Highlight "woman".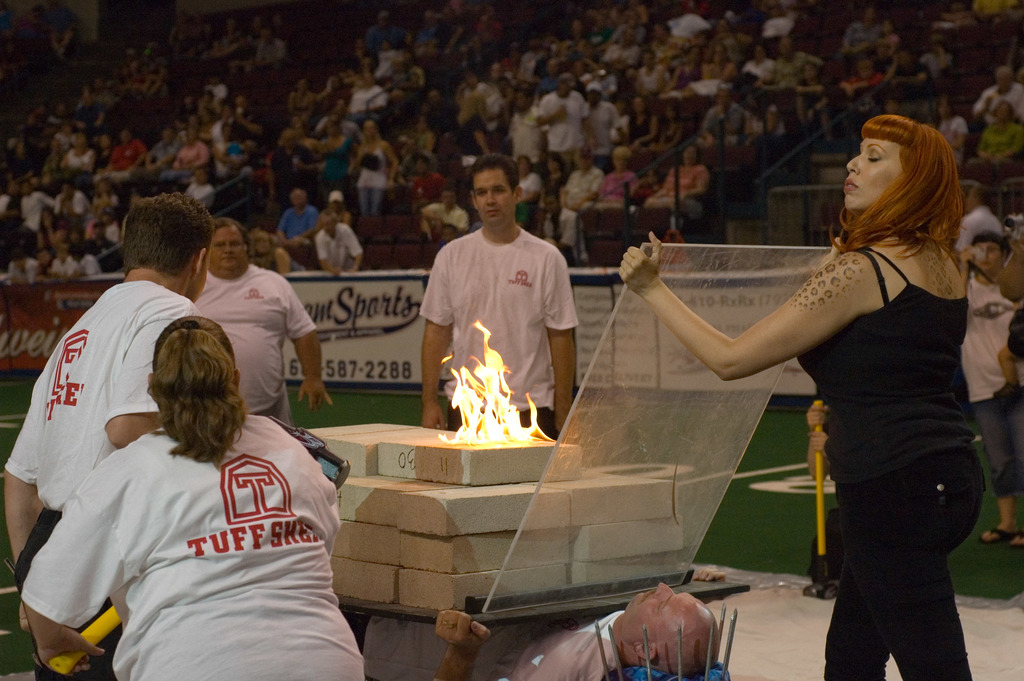
Highlighted region: left=593, top=143, right=637, bottom=206.
